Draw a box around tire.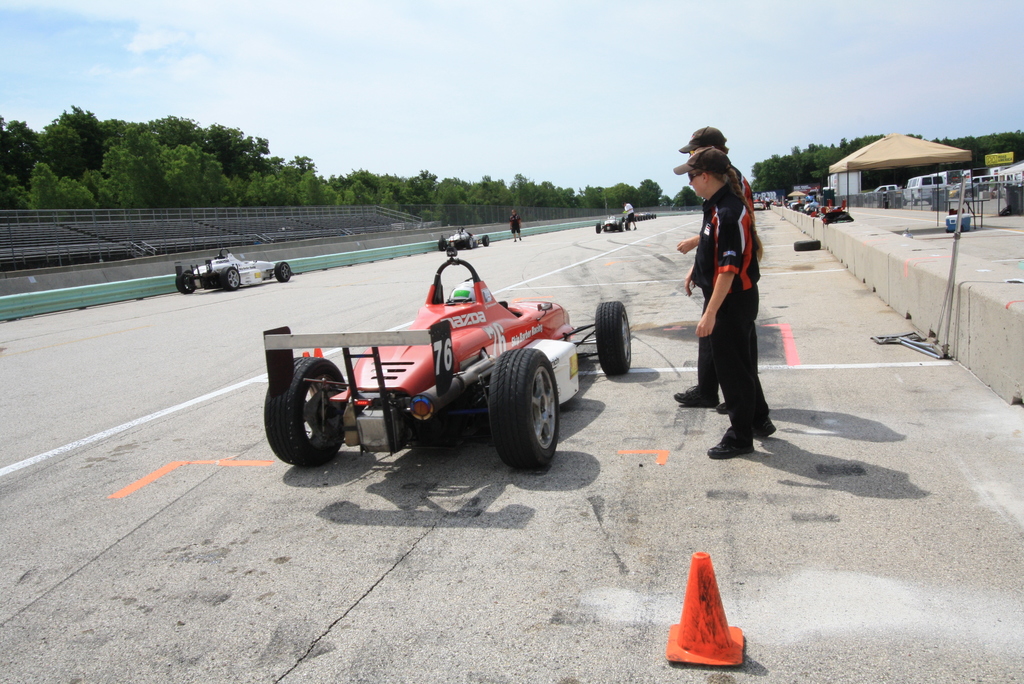
491/350/562/475.
